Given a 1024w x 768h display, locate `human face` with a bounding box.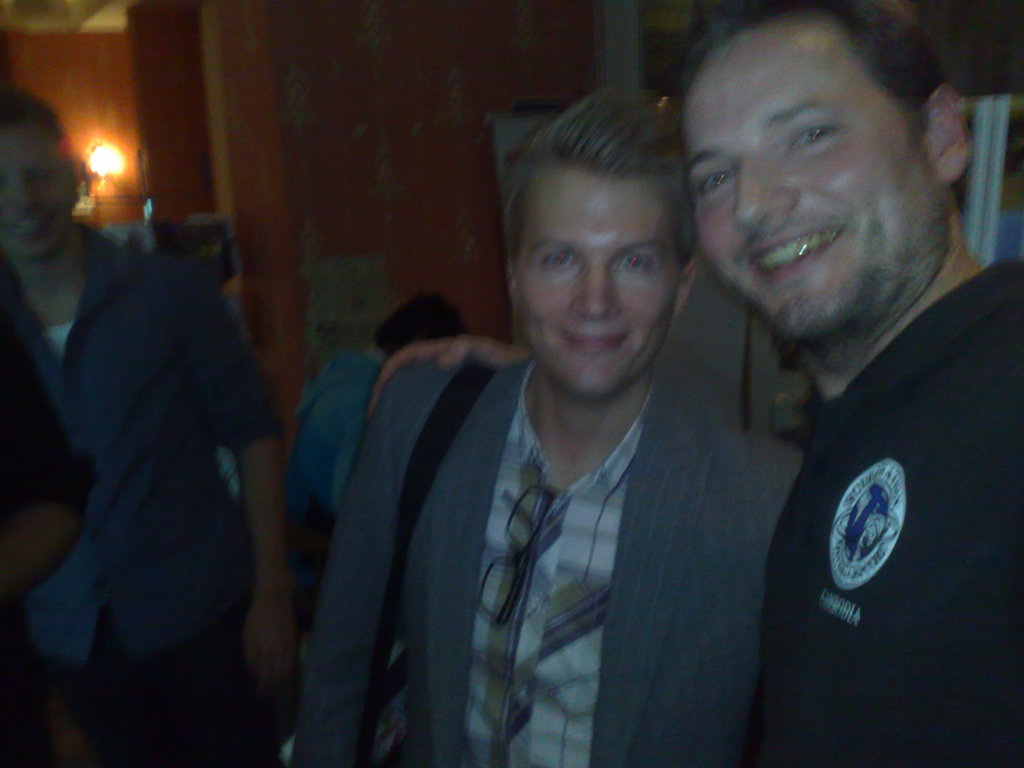
Located: left=0, top=118, right=72, bottom=259.
